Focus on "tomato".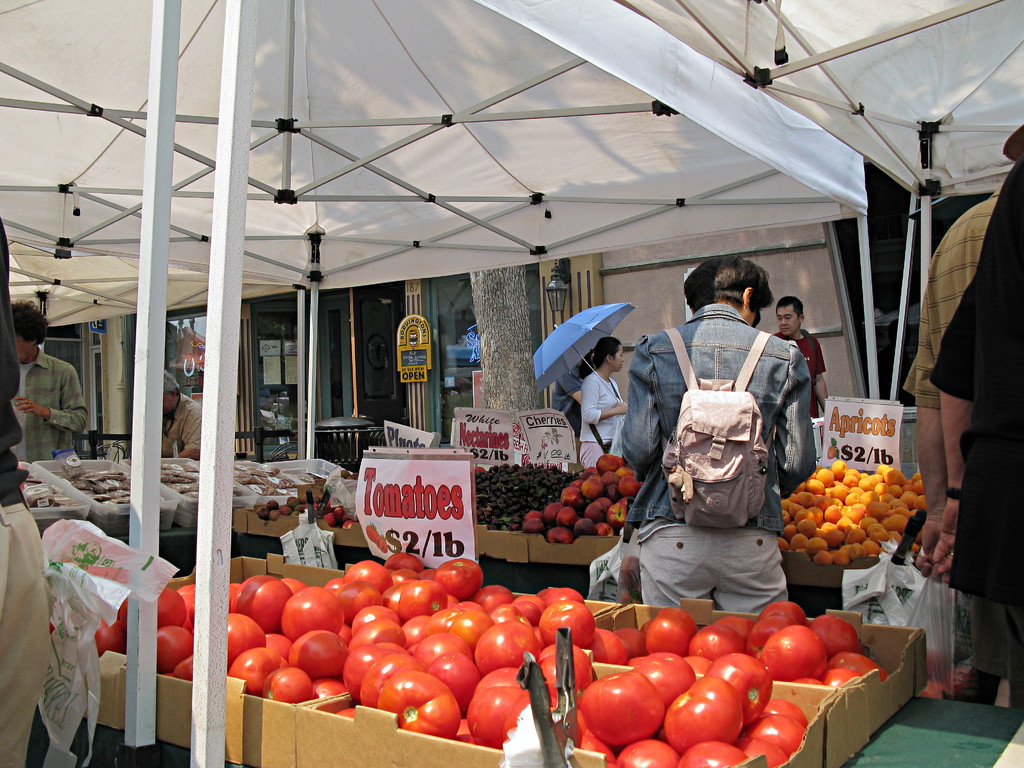
Focused at locate(827, 660, 860, 685).
